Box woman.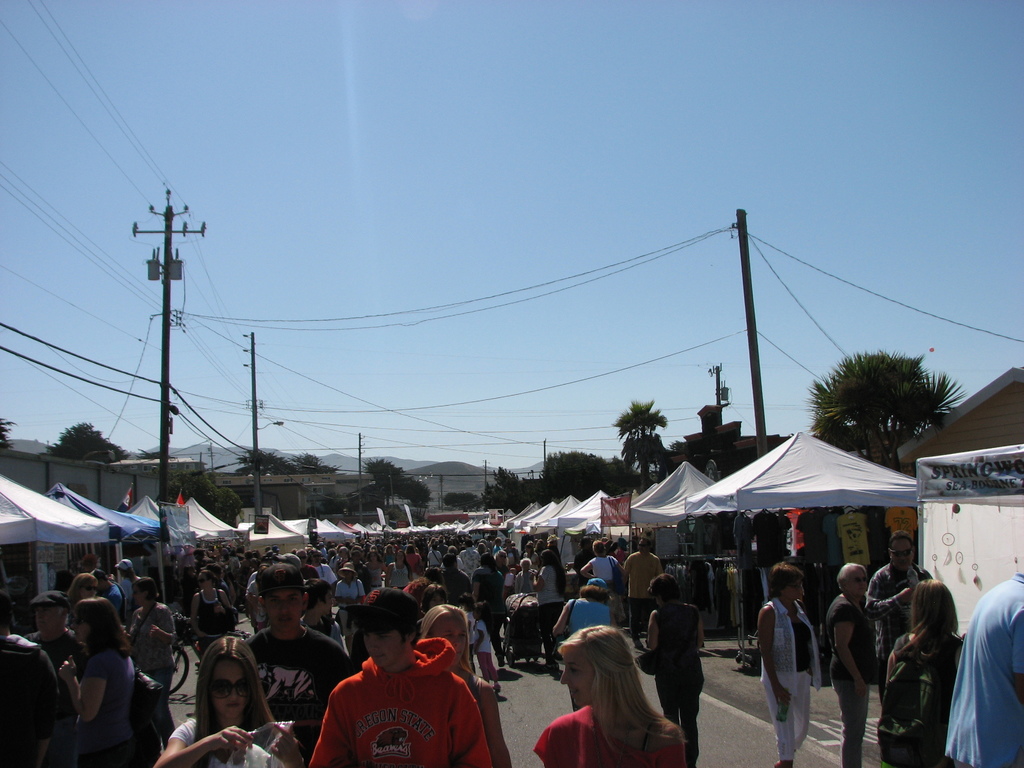
(left=58, top=596, right=138, bottom=767).
